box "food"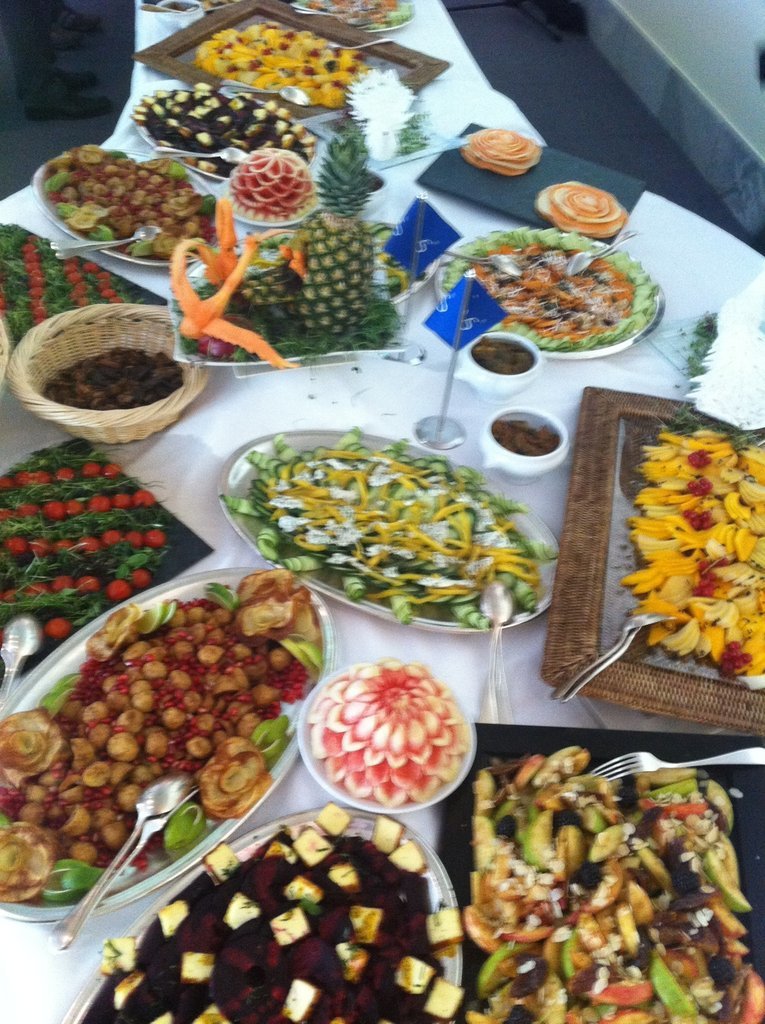
87,799,470,1023
